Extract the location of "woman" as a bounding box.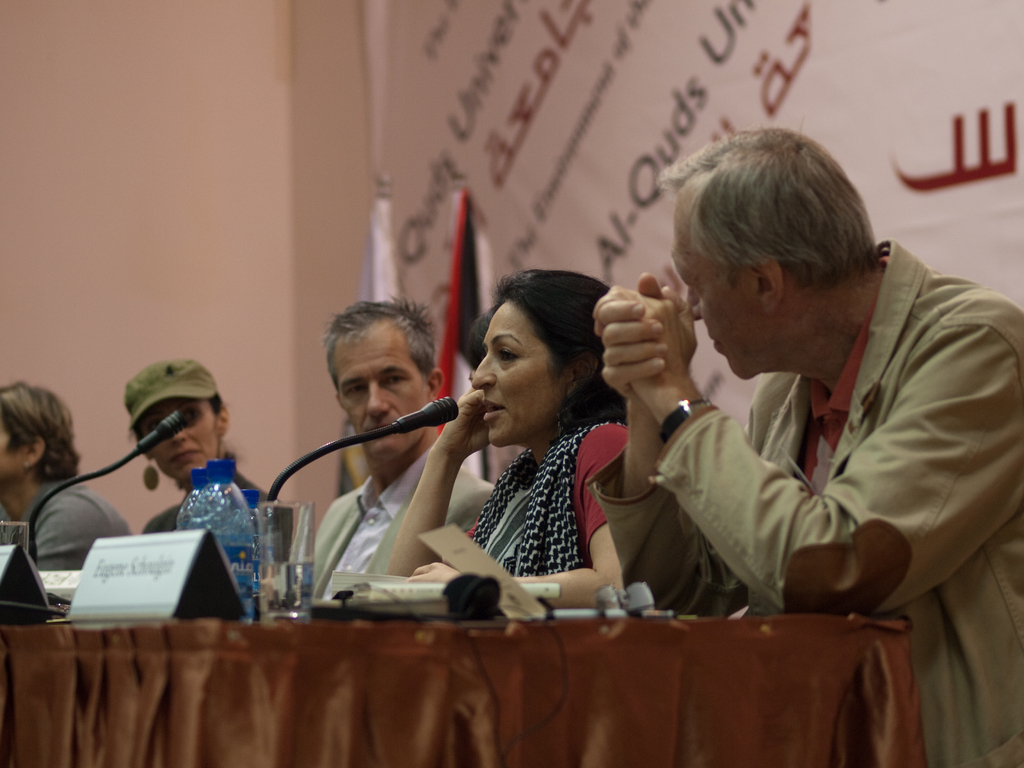
(123, 361, 276, 618).
